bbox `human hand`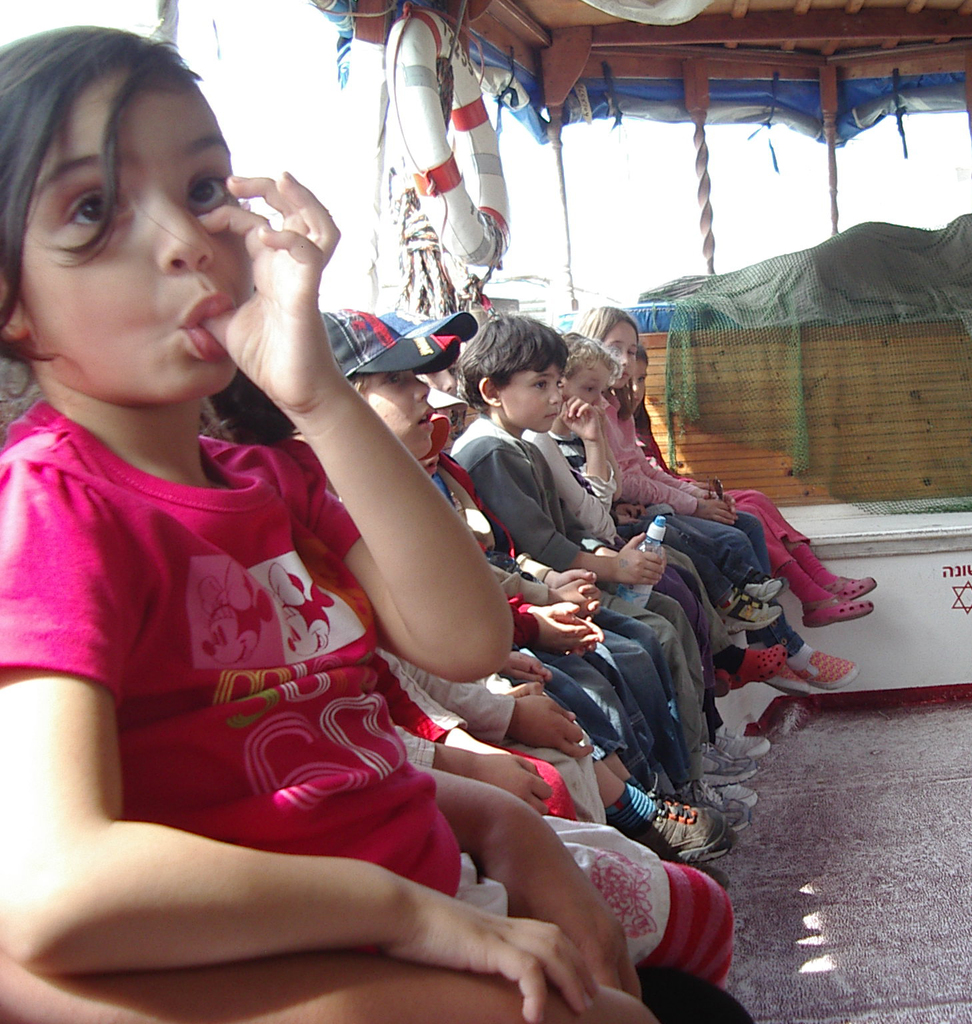
613:531:662:587
